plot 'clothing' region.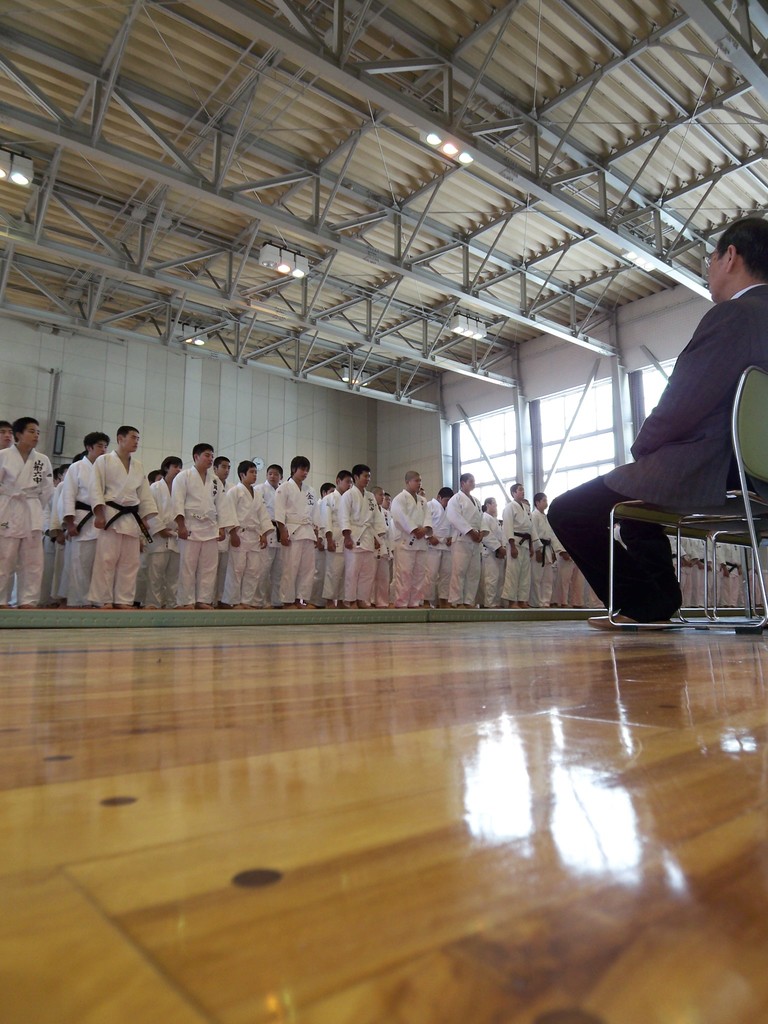
Plotted at BBox(56, 449, 152, 603).
